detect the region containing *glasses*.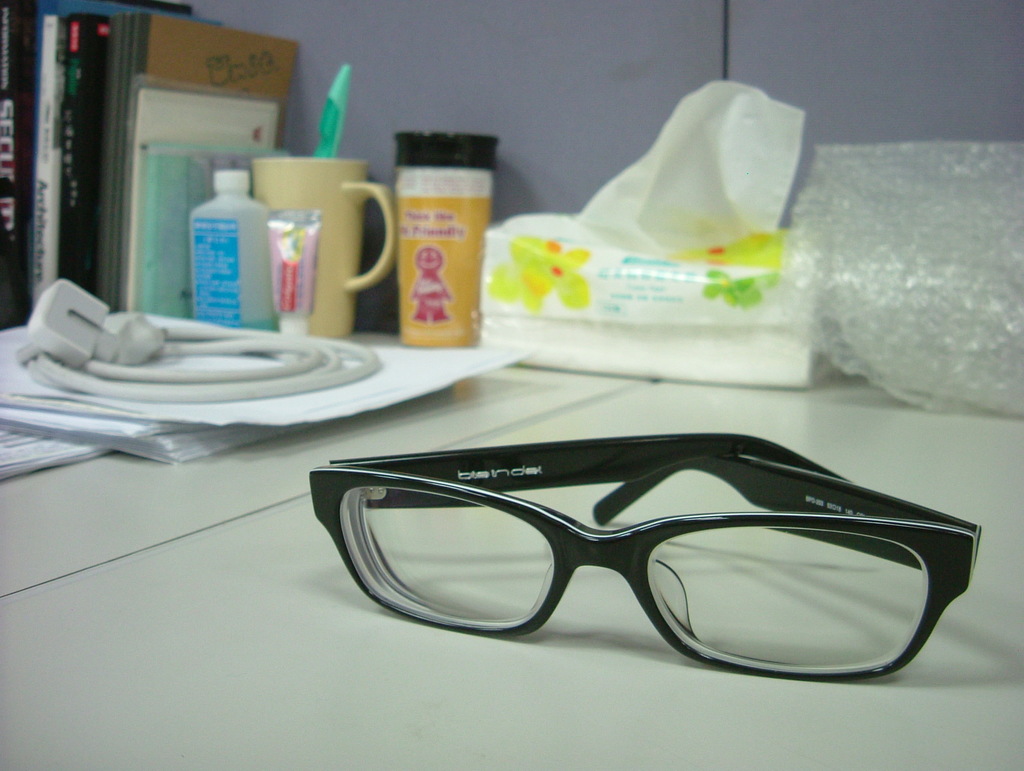
locate(304, 428, 982, 683).
